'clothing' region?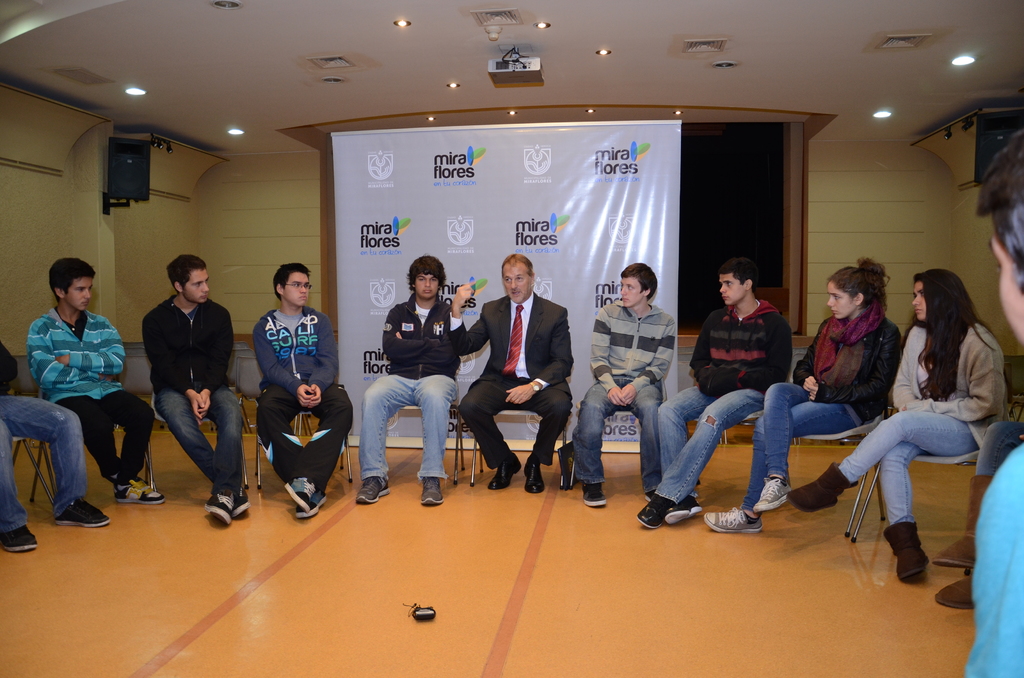
x1=0, y1=342, x2=90, y2=532
